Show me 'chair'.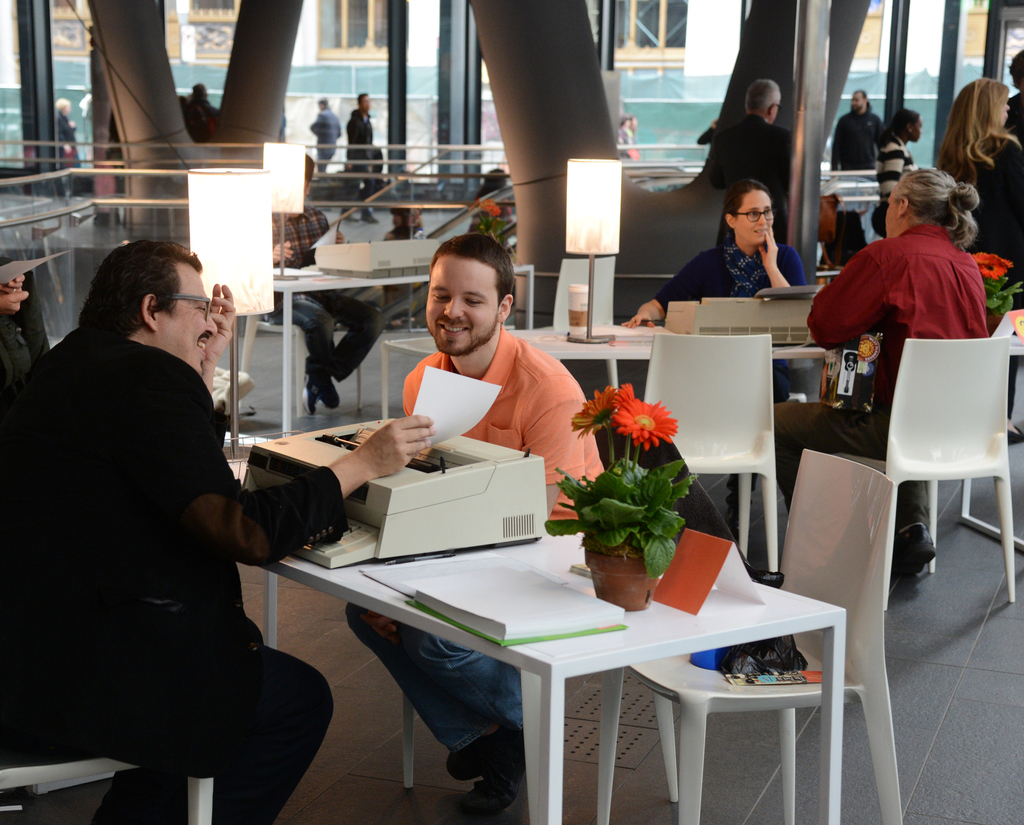
'chair' is here: pyautogui.locateOnScreen(0, 750, 212, 824).
